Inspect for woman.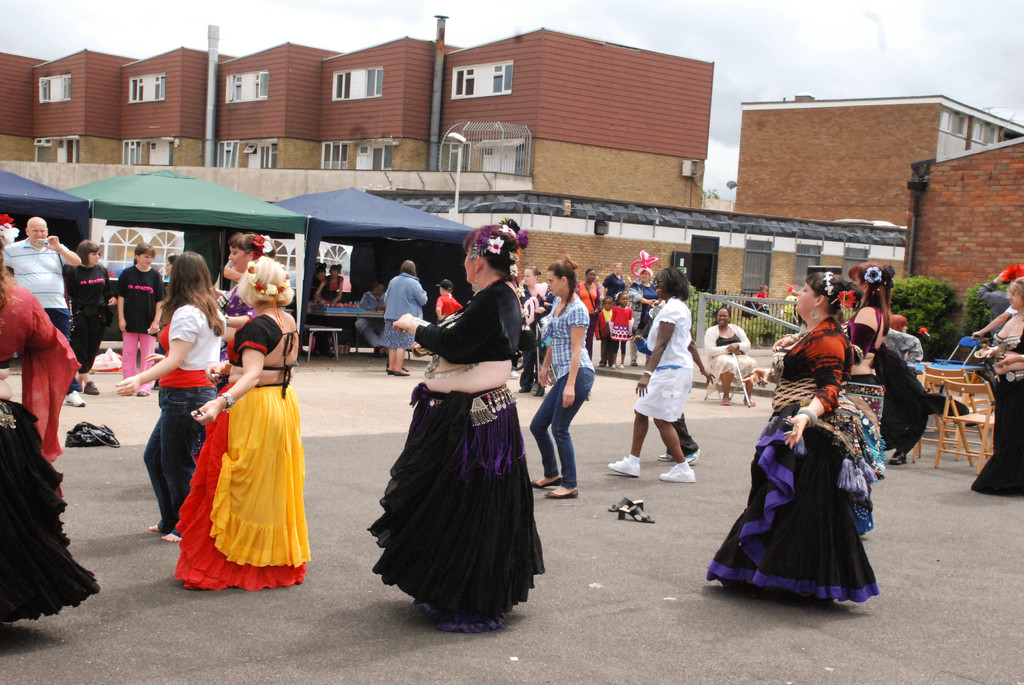
Inspection: x1=628 y1=265 x2=662 y2=367.
